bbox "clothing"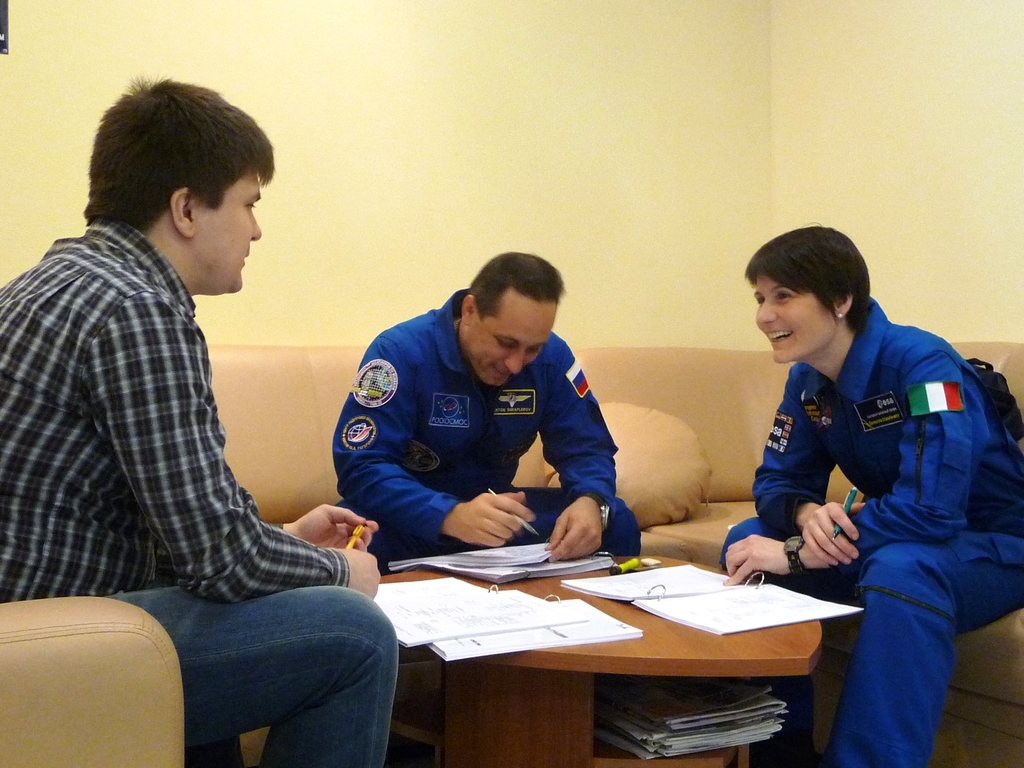
x1=27 y1=150 x2=328 y2=645
